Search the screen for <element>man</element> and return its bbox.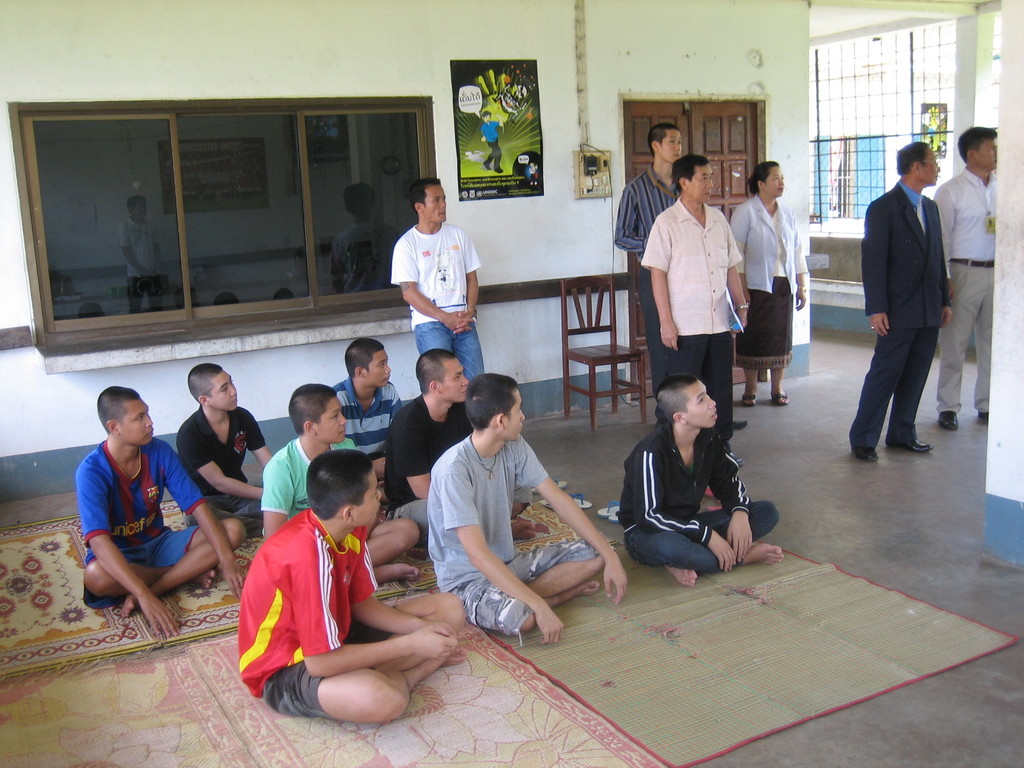
Found: 237, 450, 472, 725.
